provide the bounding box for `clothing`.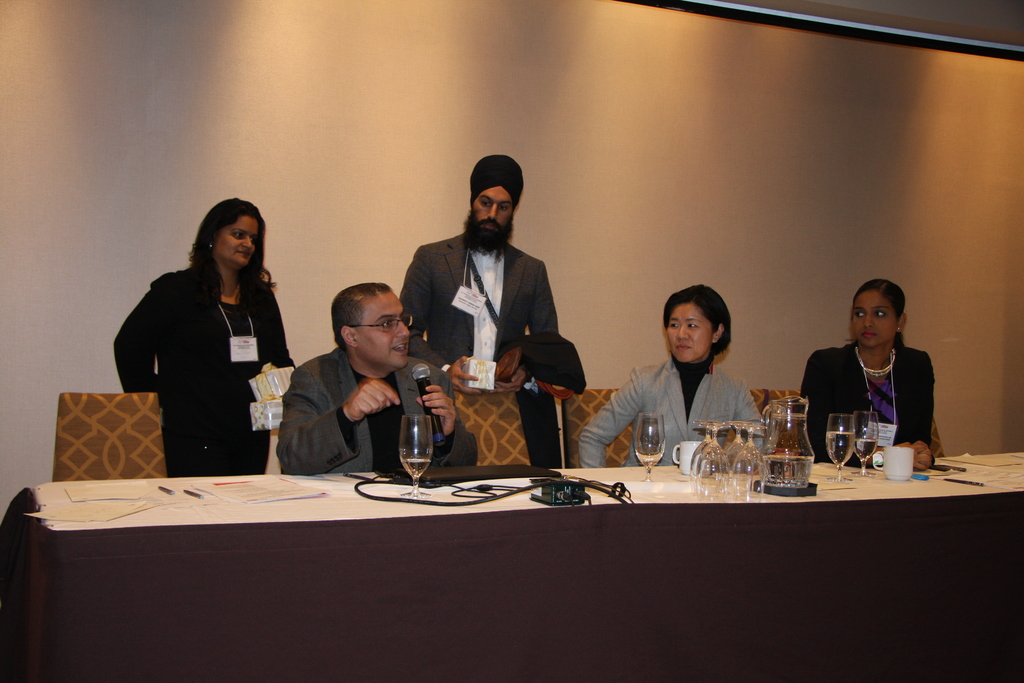
pyautogui.locateOnScreen(278, 343, 470, 483).
